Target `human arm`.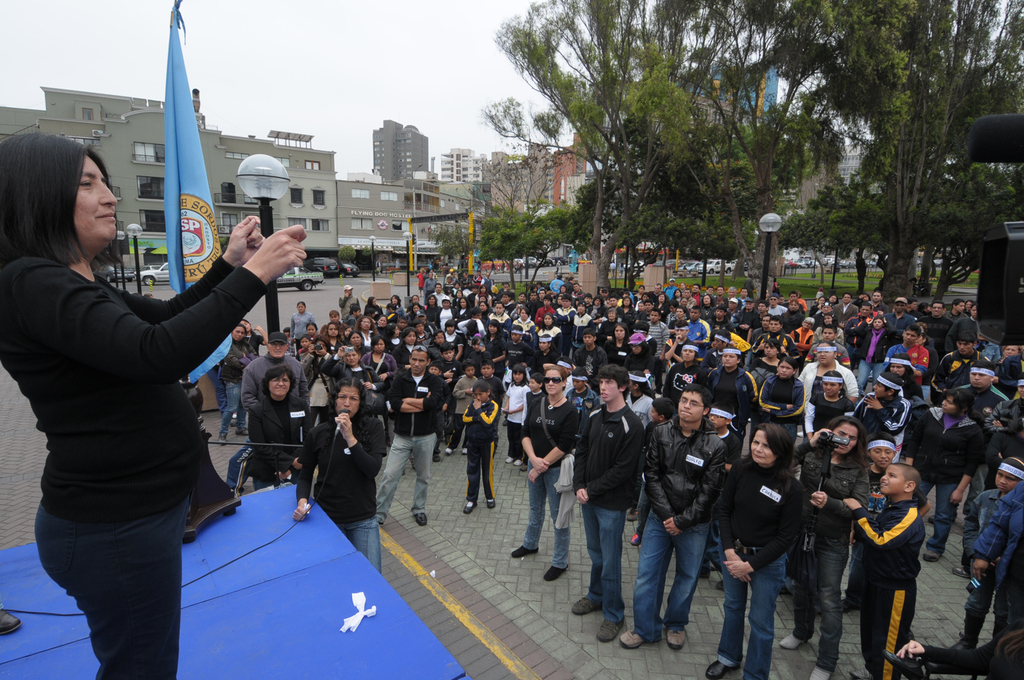
Target region: detection(844, 497, 919, 556).
